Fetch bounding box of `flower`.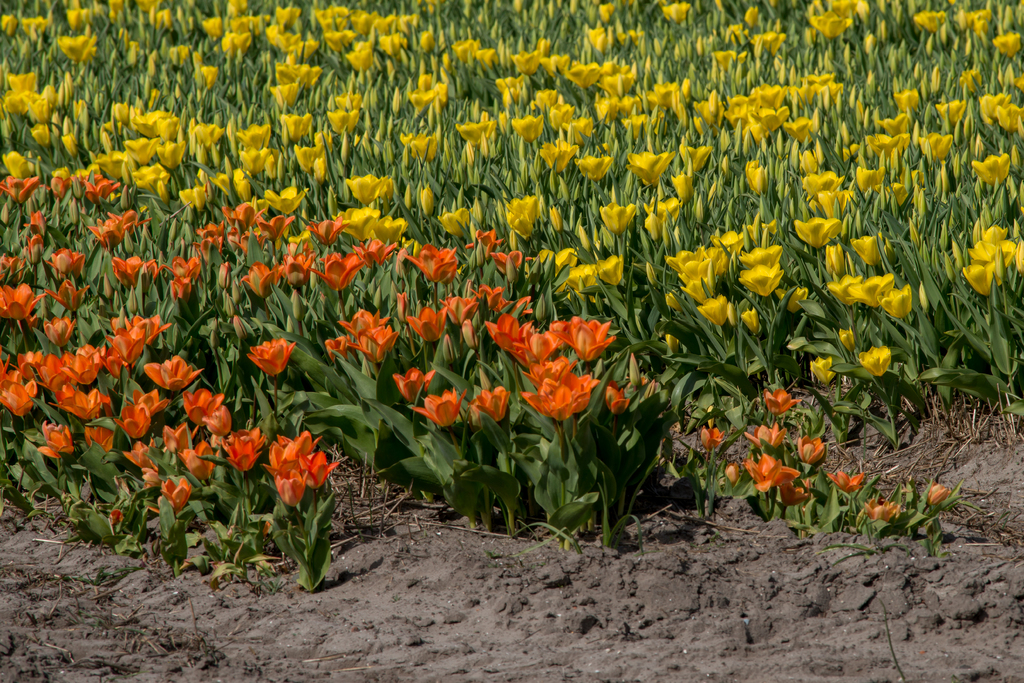
Bbox: Rect(19, 232, 52, 266).
